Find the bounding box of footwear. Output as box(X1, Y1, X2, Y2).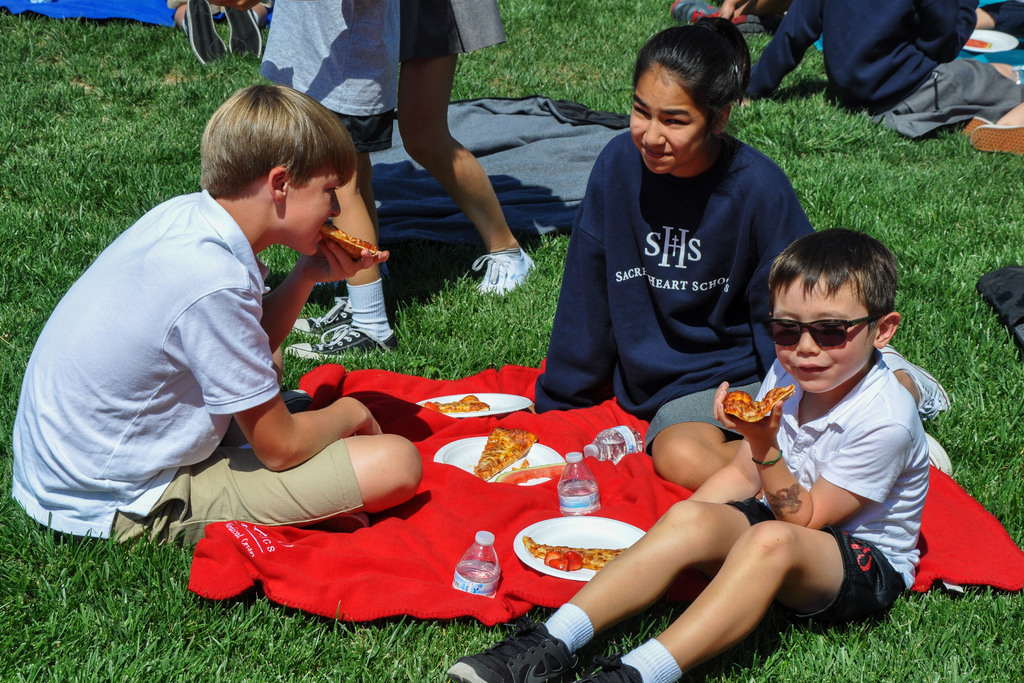
box(278, 321, 399, 362).
